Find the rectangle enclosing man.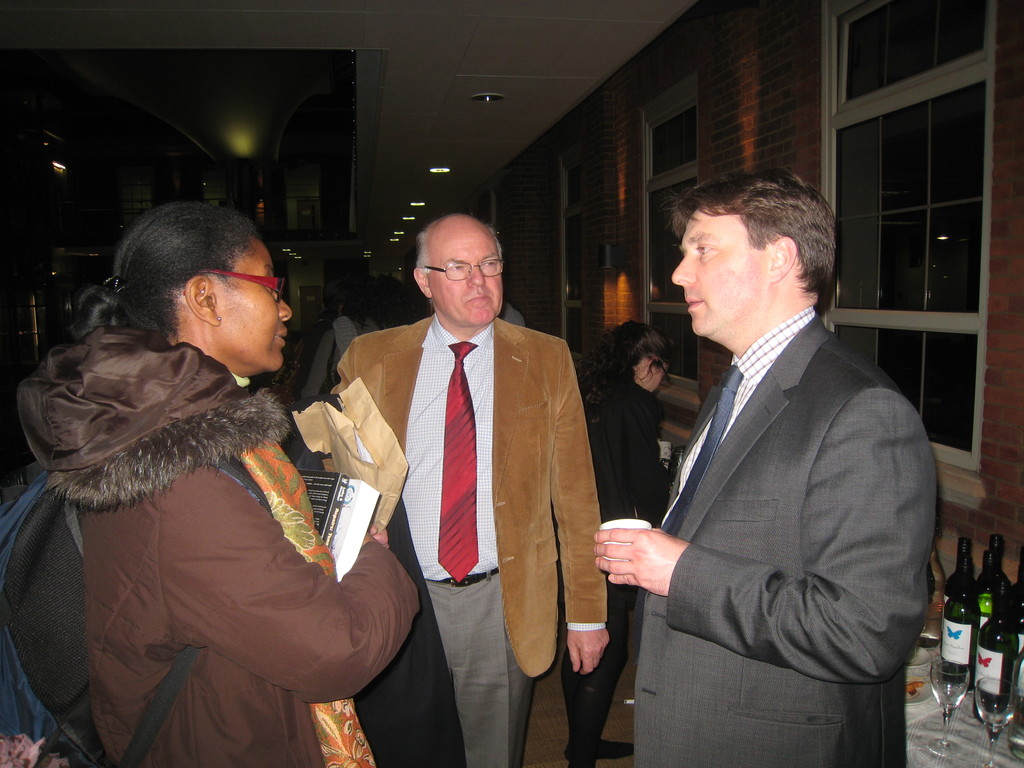
x1=312 y1=198 x2=601 y2=764.
